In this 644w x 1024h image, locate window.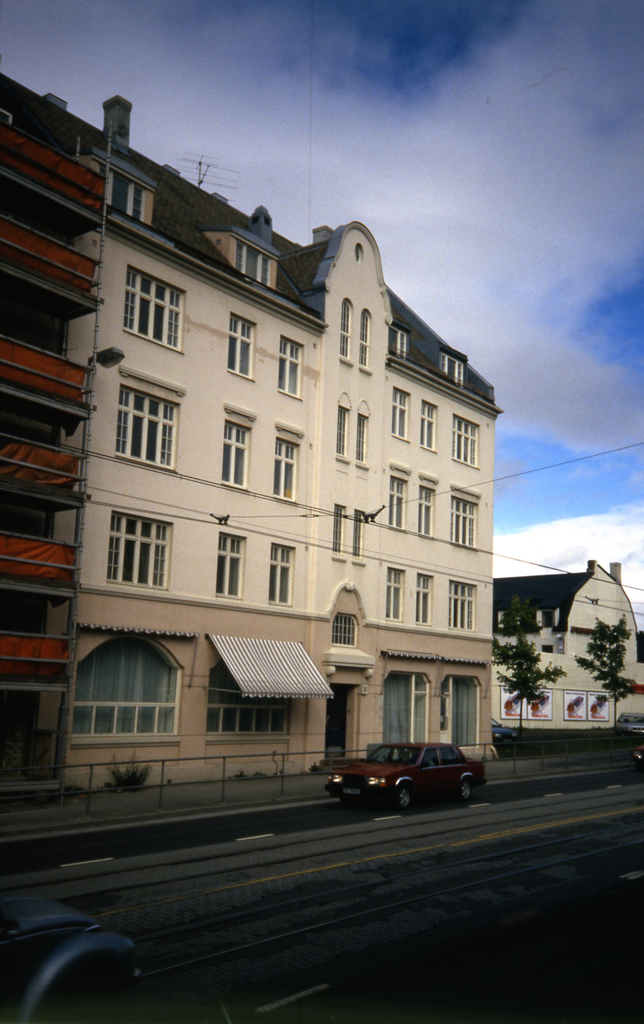
Bounding box: <region>453, 494, 475, 541</region>.
